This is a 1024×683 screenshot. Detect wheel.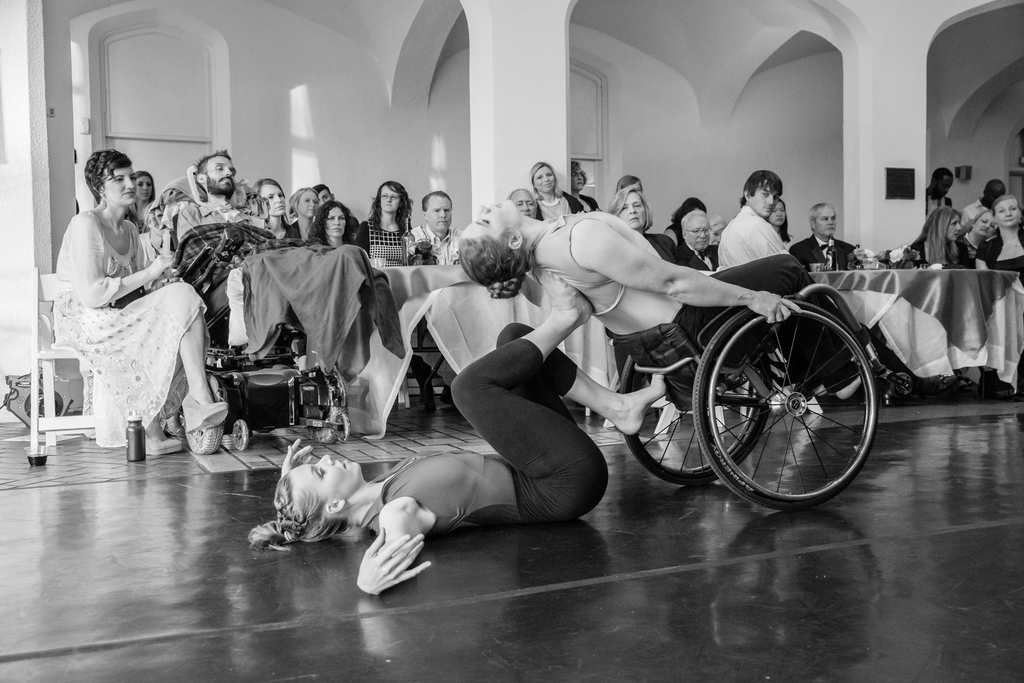
[left=330, top=419, right=358, bottom=439].
